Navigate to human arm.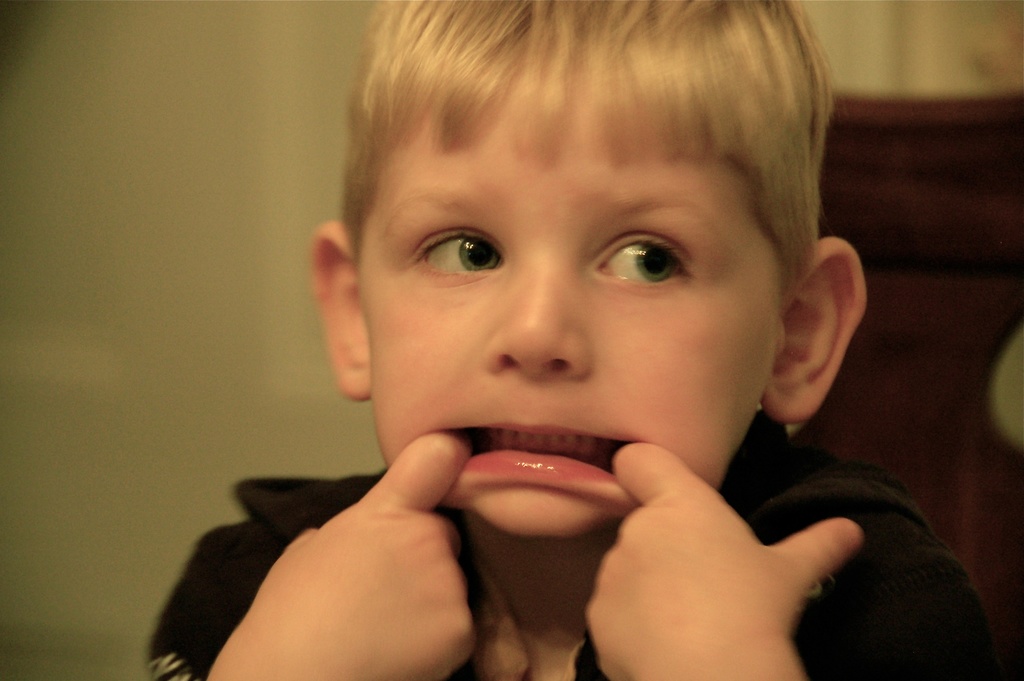
Navigation target: x1=143 y1=423 x2=495 y2=680.
